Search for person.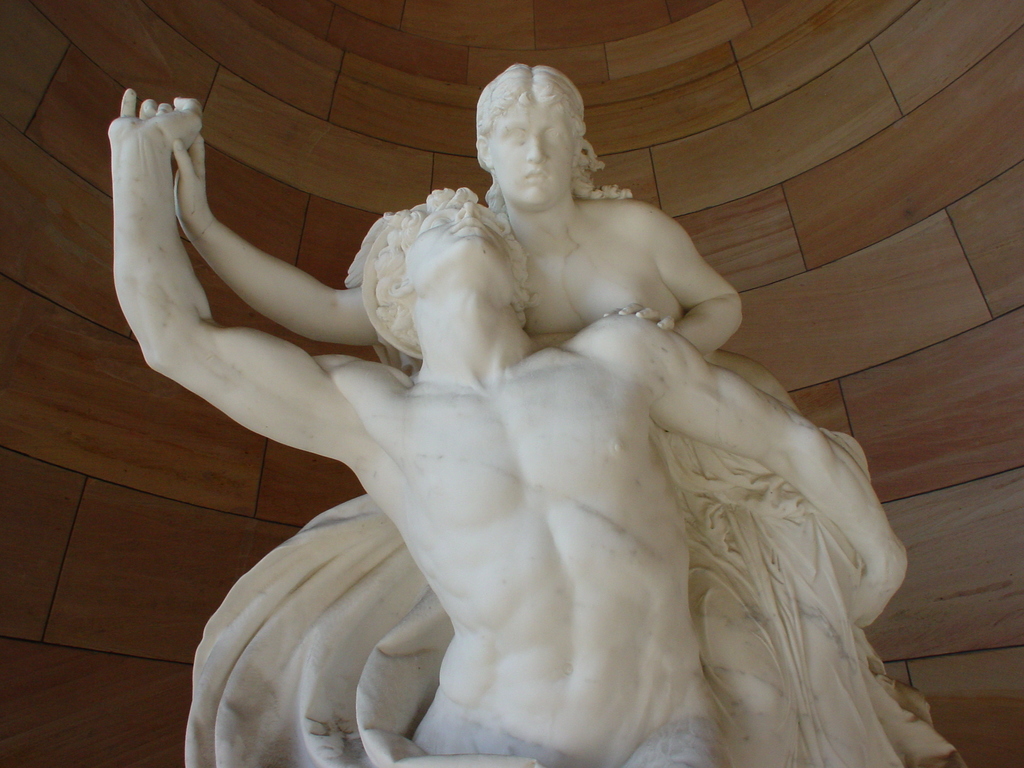
Found at l=175, t=59, r=954, b=767.
